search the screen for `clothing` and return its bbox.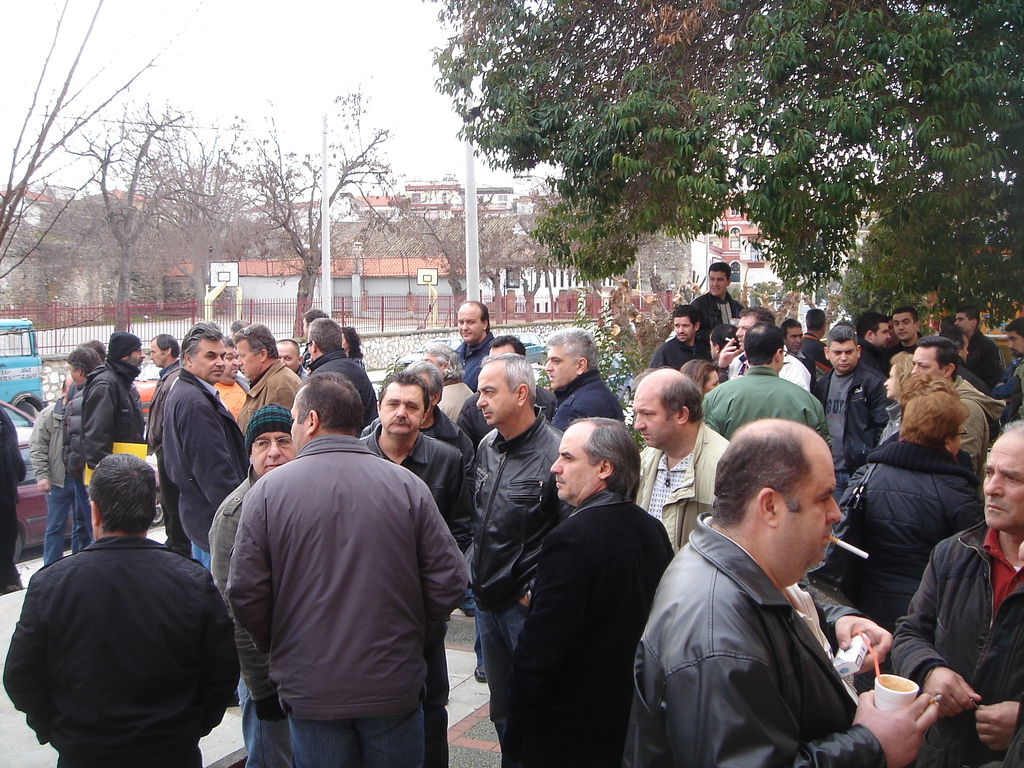
Found: {"left": 159, "top": 378, "right": 247, "bottom": 570}.
